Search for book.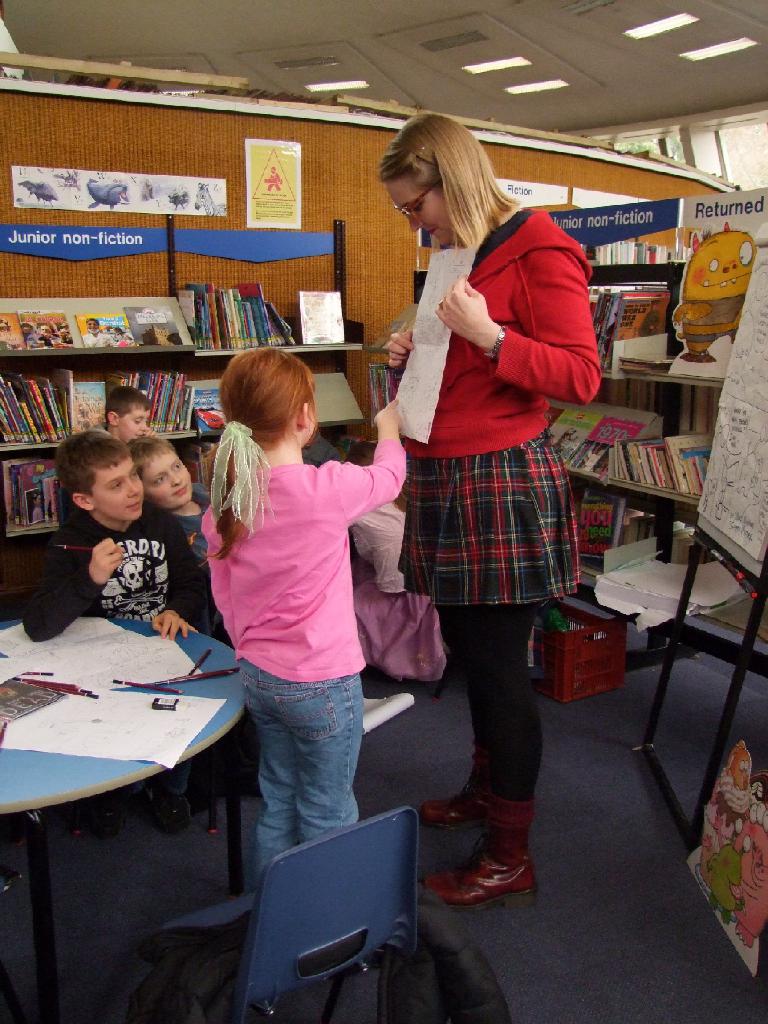
Found at [68, 375, 109, 435].
